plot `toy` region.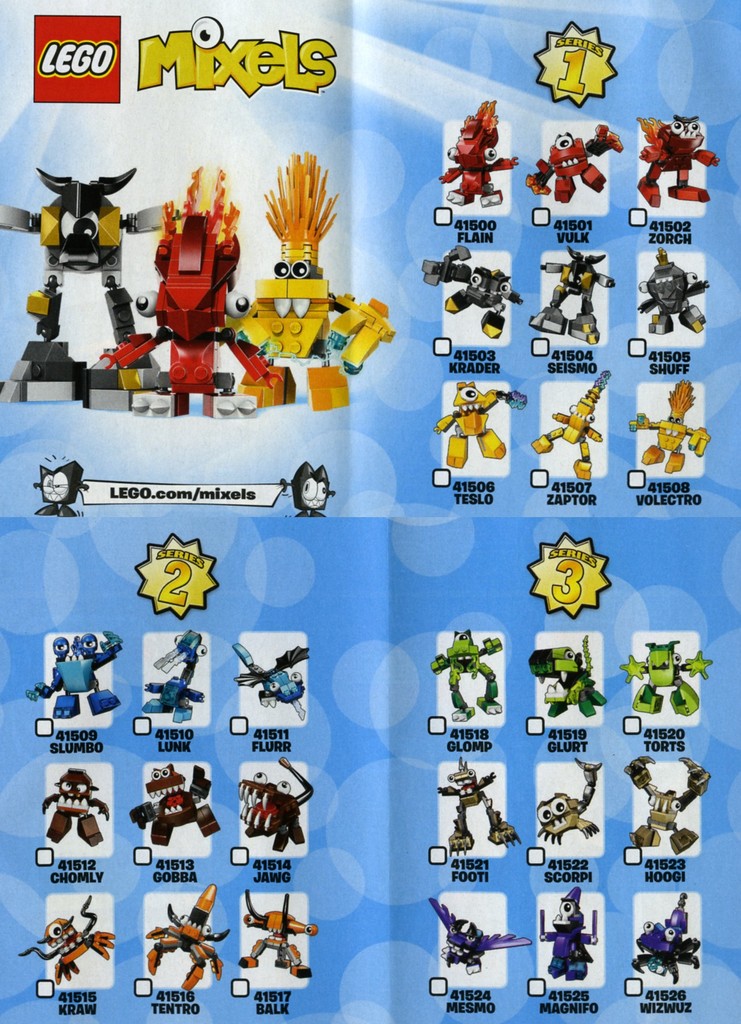
Plotted at x1=432, y1=379, x2=526, y2=468.
